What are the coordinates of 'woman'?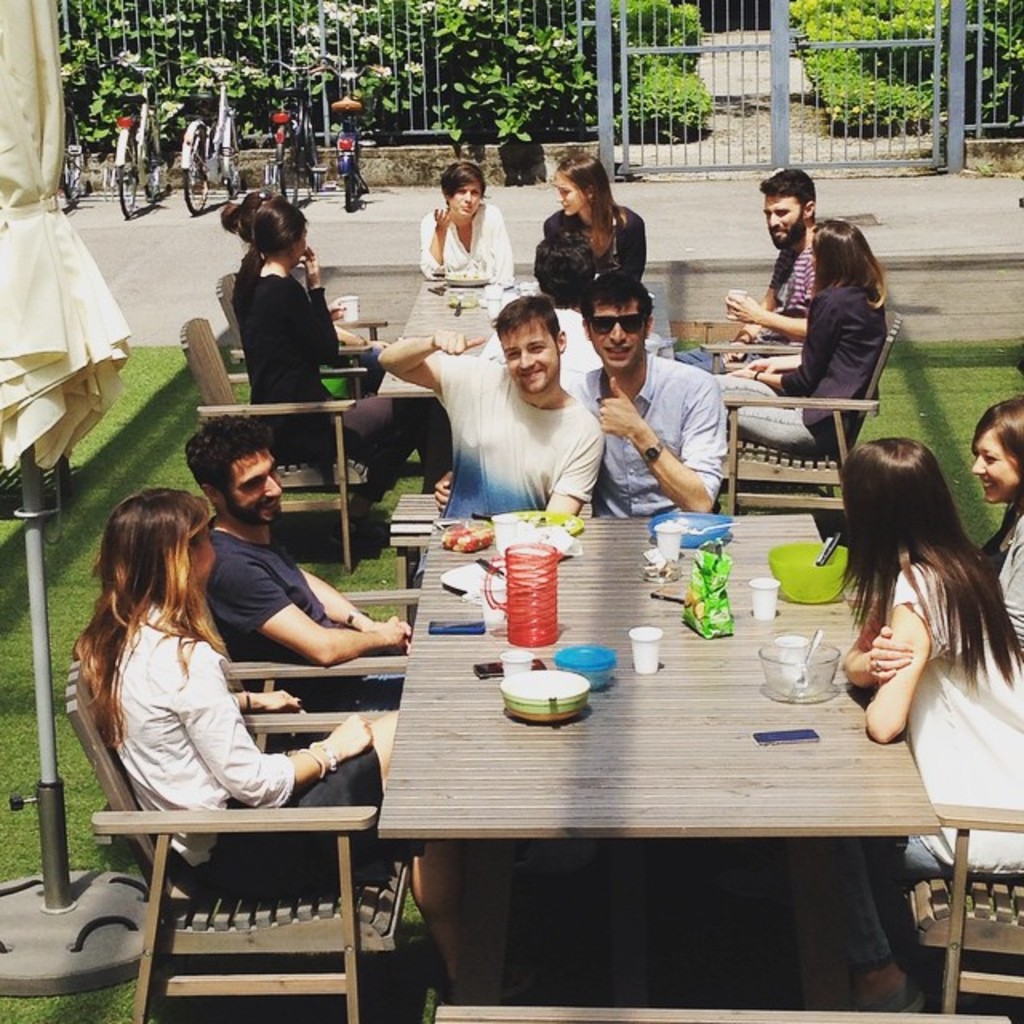
pyautogui.locateOnScreen(542, 157, 648, 277).
